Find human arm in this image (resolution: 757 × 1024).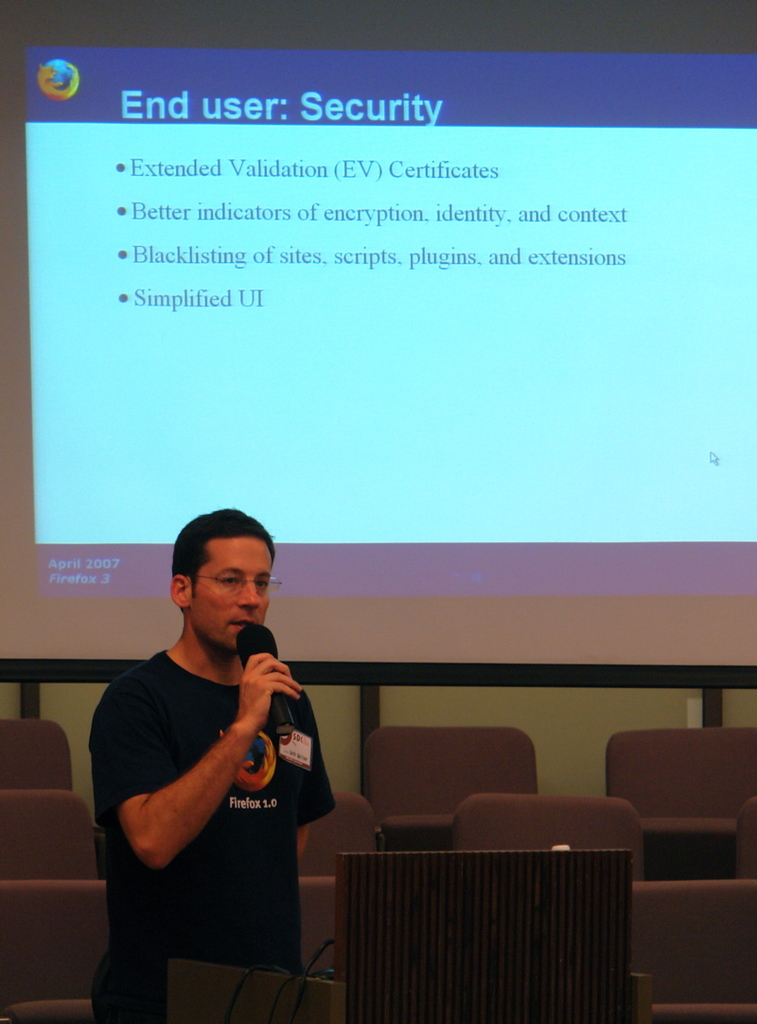
bbox(292, 698, 335, 875).
